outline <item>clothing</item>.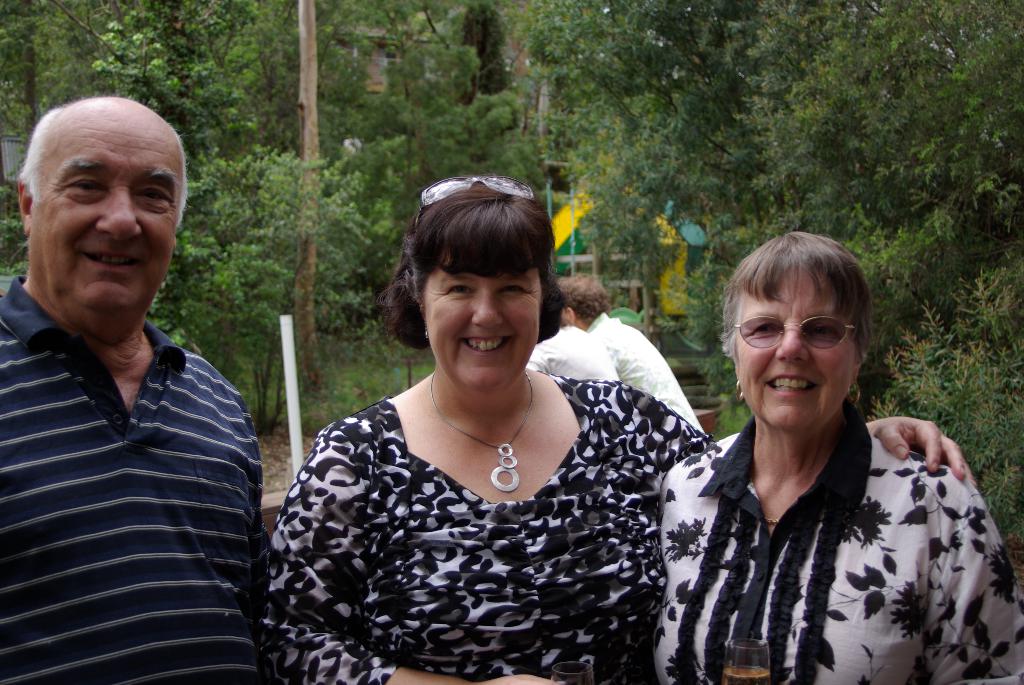
Outline: <region>0, 275, 274, 684</region>.
